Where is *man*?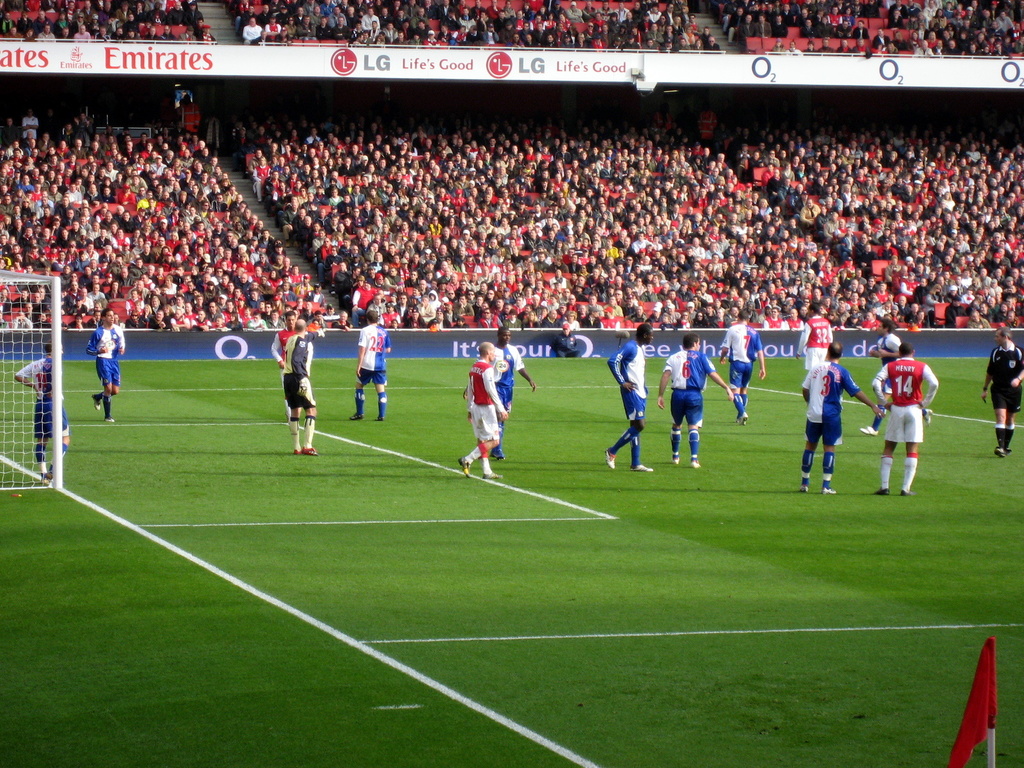
<box>143,309,165,332</box>.
